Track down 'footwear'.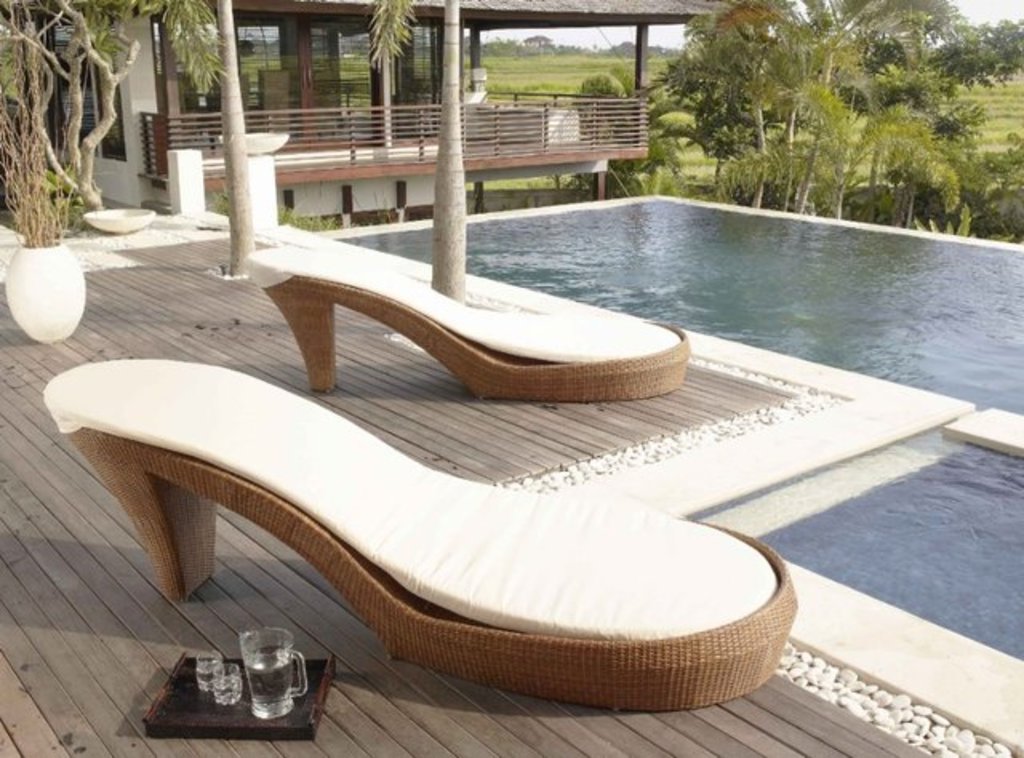
Tracked to (x1=70, y1=253, x2=846, y2=675).
